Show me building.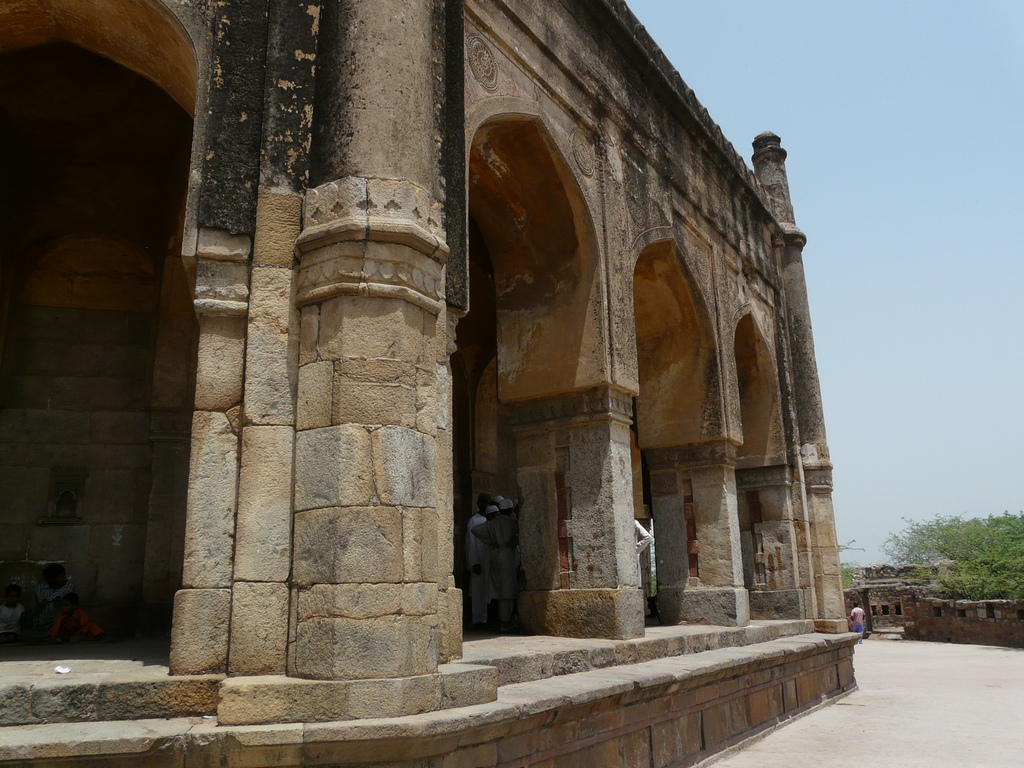
building is here: [0,0,866,767].
